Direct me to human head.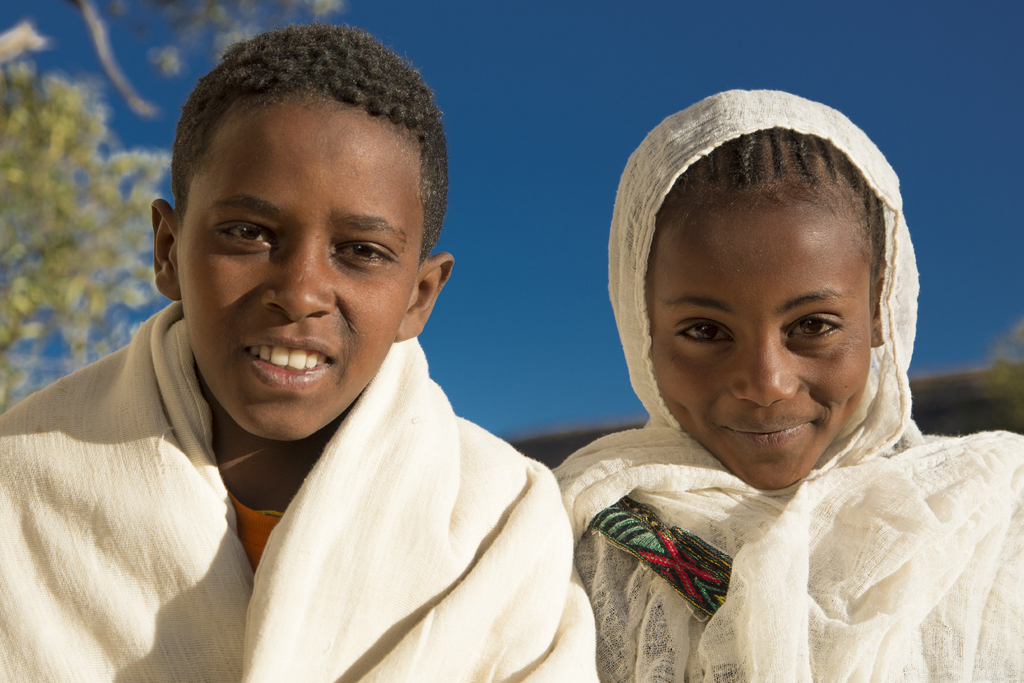
Direction: detection(152, 24, 455, 443).
